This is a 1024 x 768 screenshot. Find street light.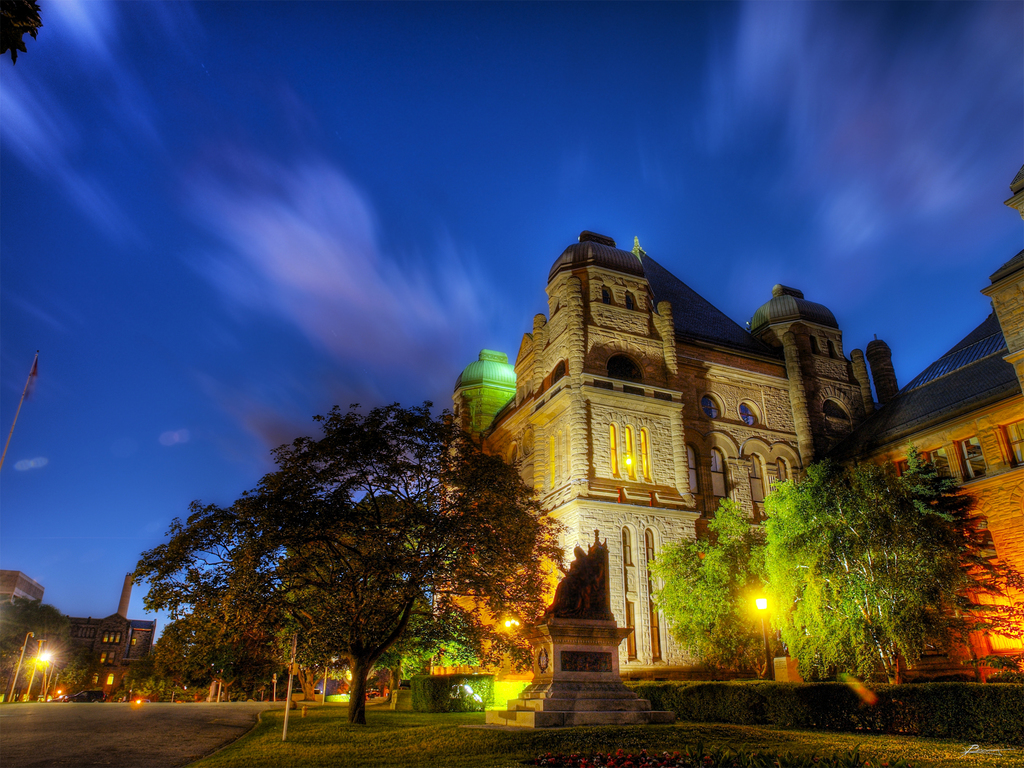
Bounding box: [left=36, top=652, right=54, bottom=701].
